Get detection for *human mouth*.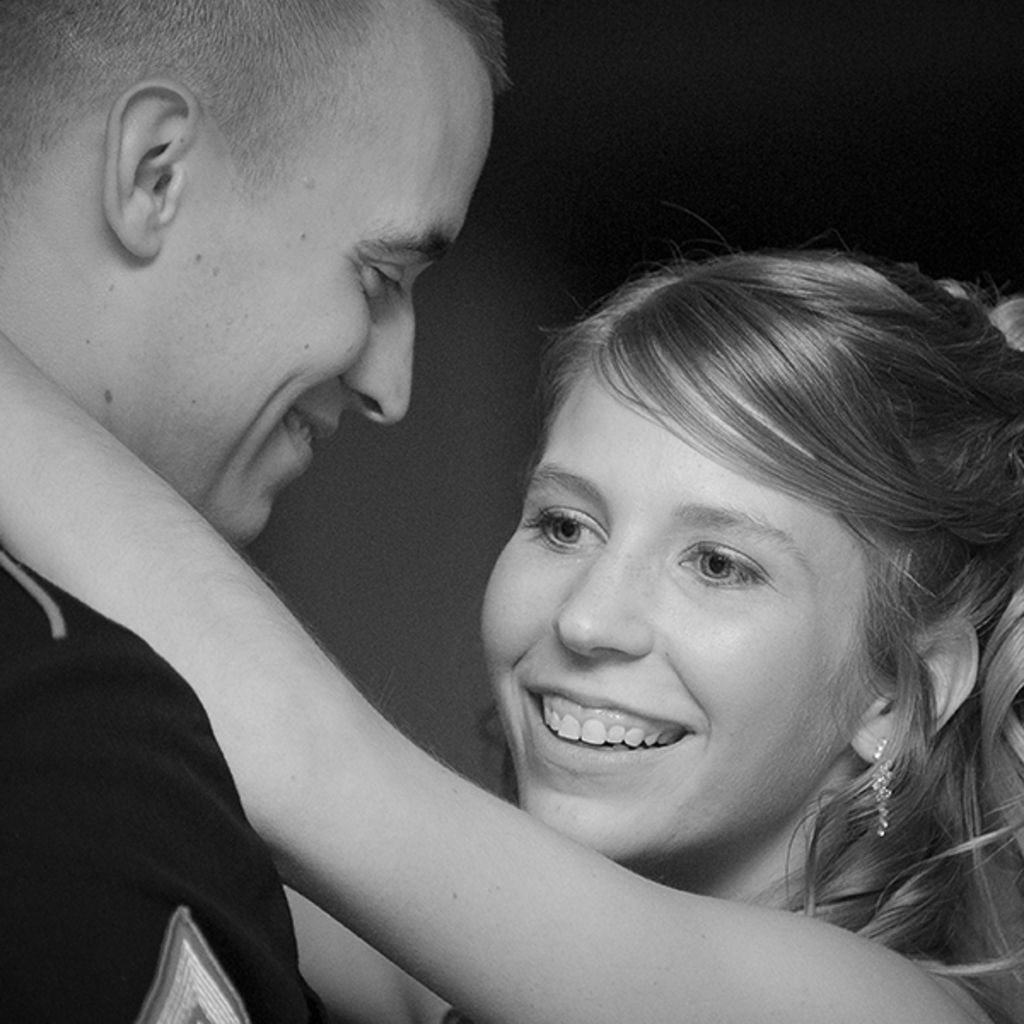
Detection: bbox=[287, 410, 338, 469].
